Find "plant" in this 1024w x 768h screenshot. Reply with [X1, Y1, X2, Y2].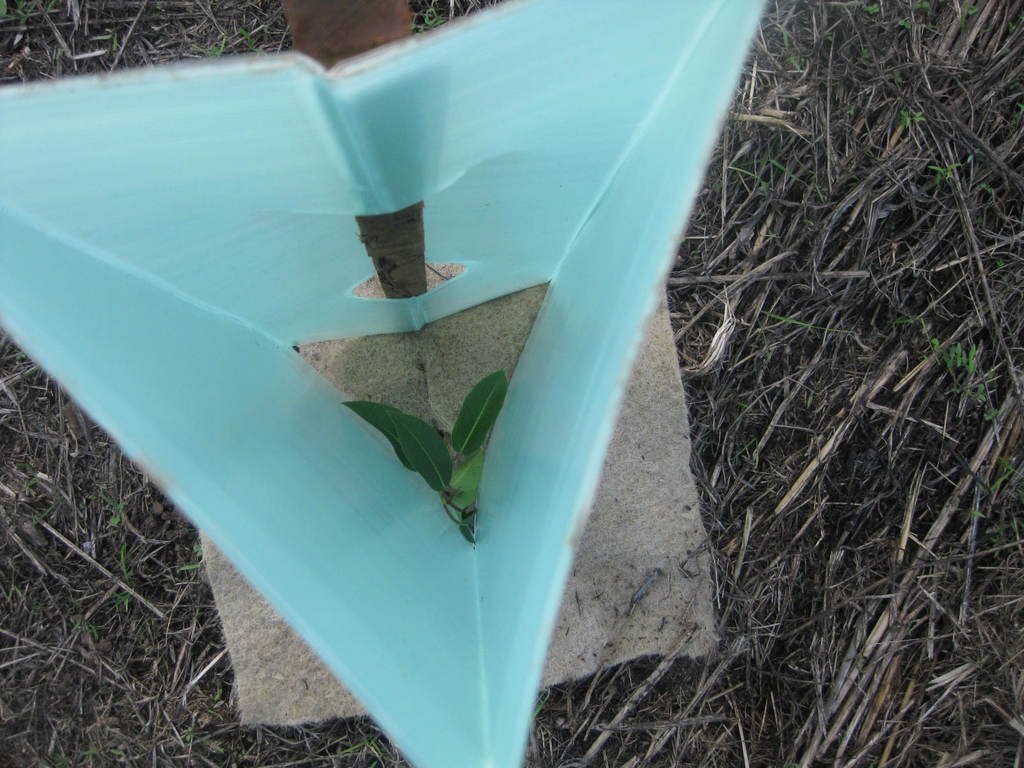
[763, 152, 809, 188].
